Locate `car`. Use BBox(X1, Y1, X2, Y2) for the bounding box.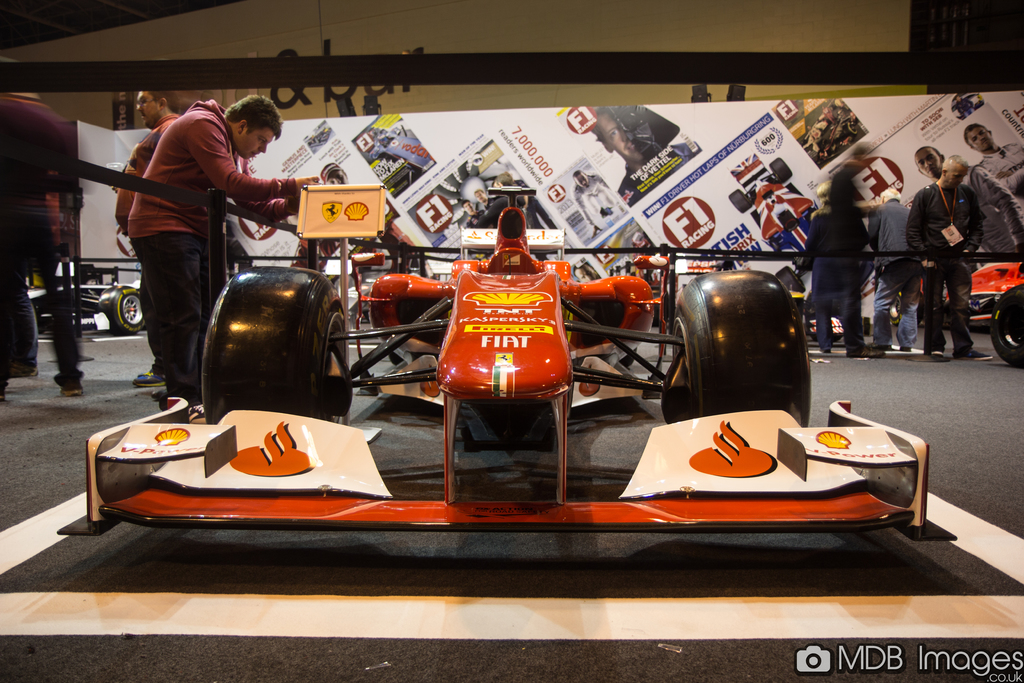
BBox(30, 257, 152, 331).
